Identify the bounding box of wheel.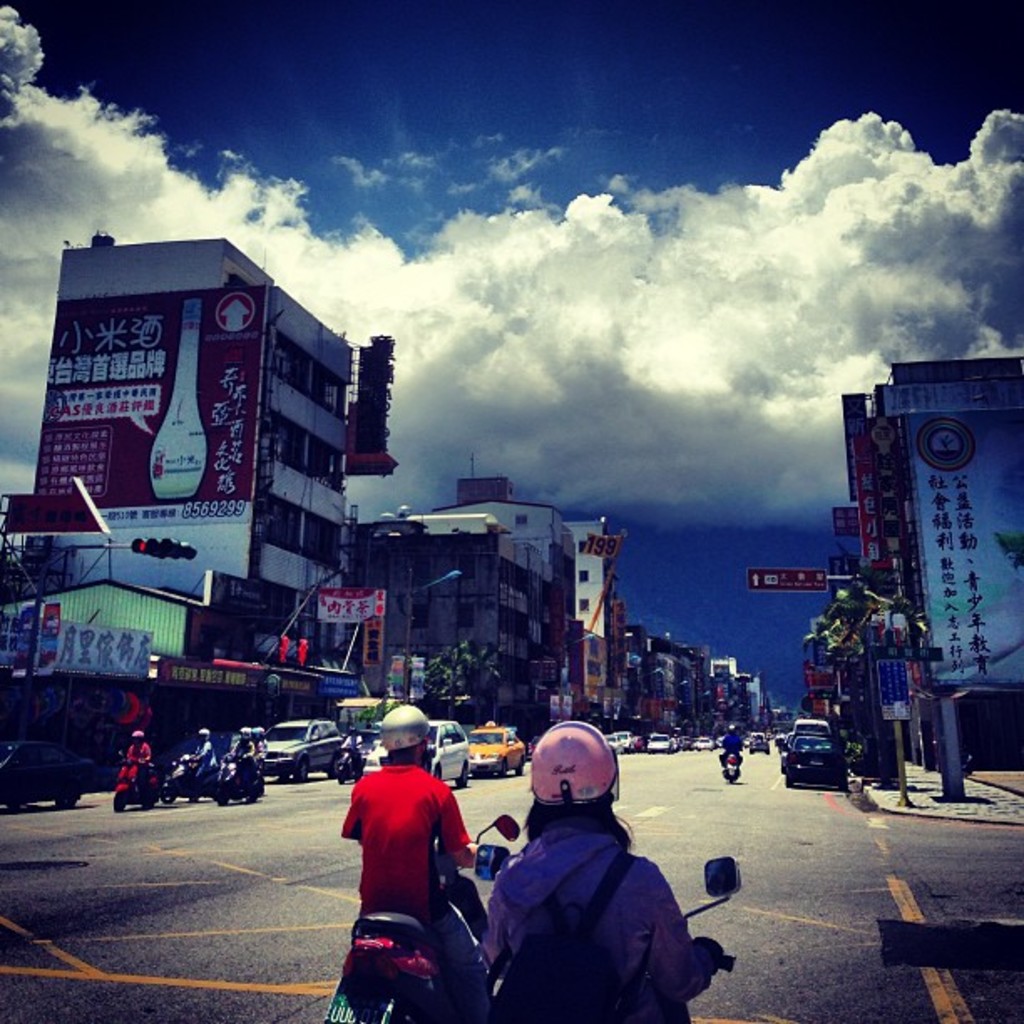
[838,778,850,791].
